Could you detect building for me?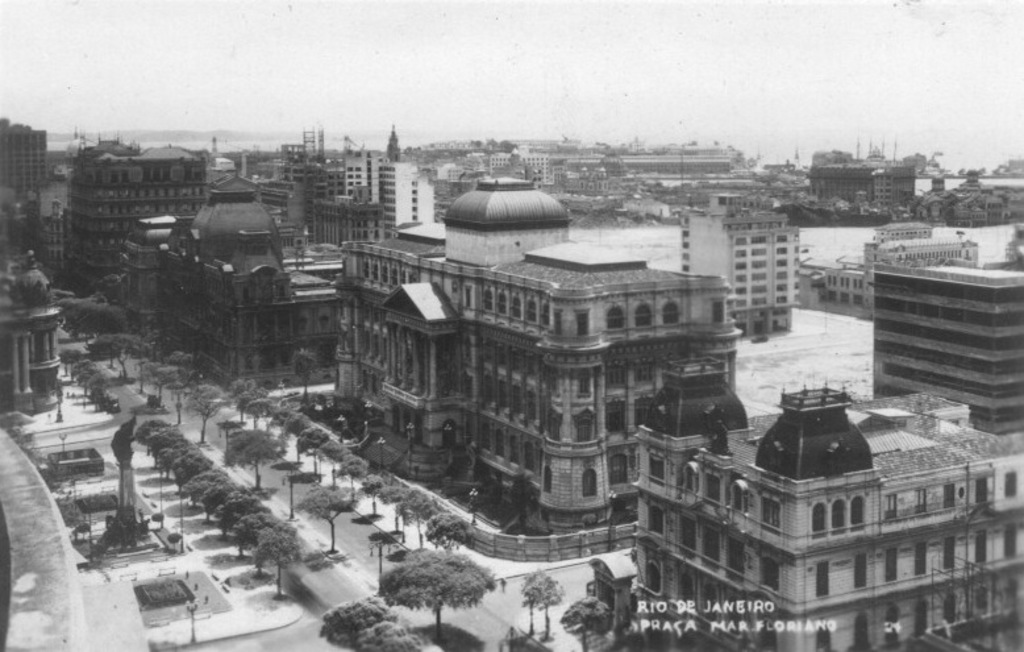
Detection result: (left=806, top=219, right=979, bottom=317).
